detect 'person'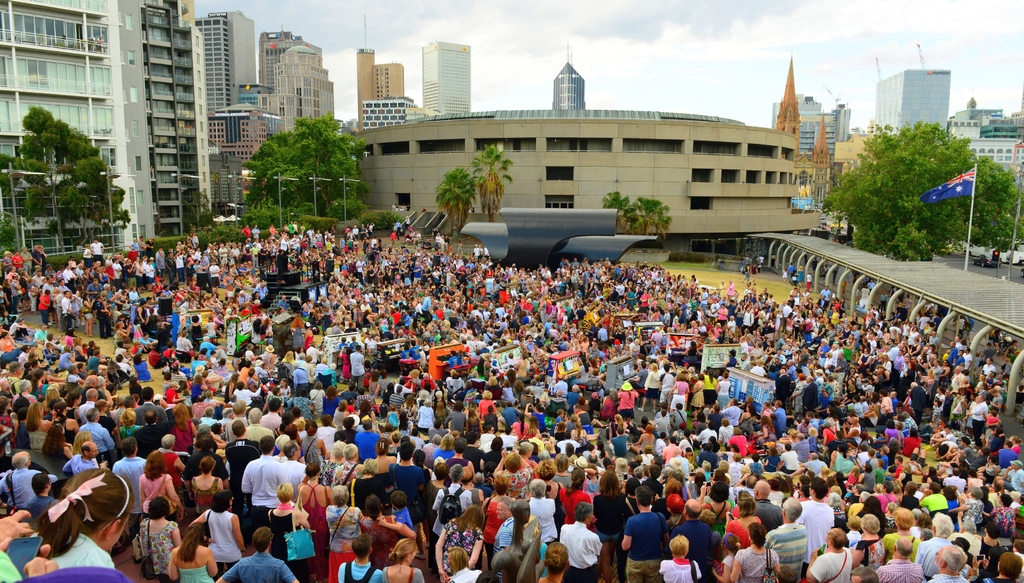
bbox=[369, 436, 390, 468]
